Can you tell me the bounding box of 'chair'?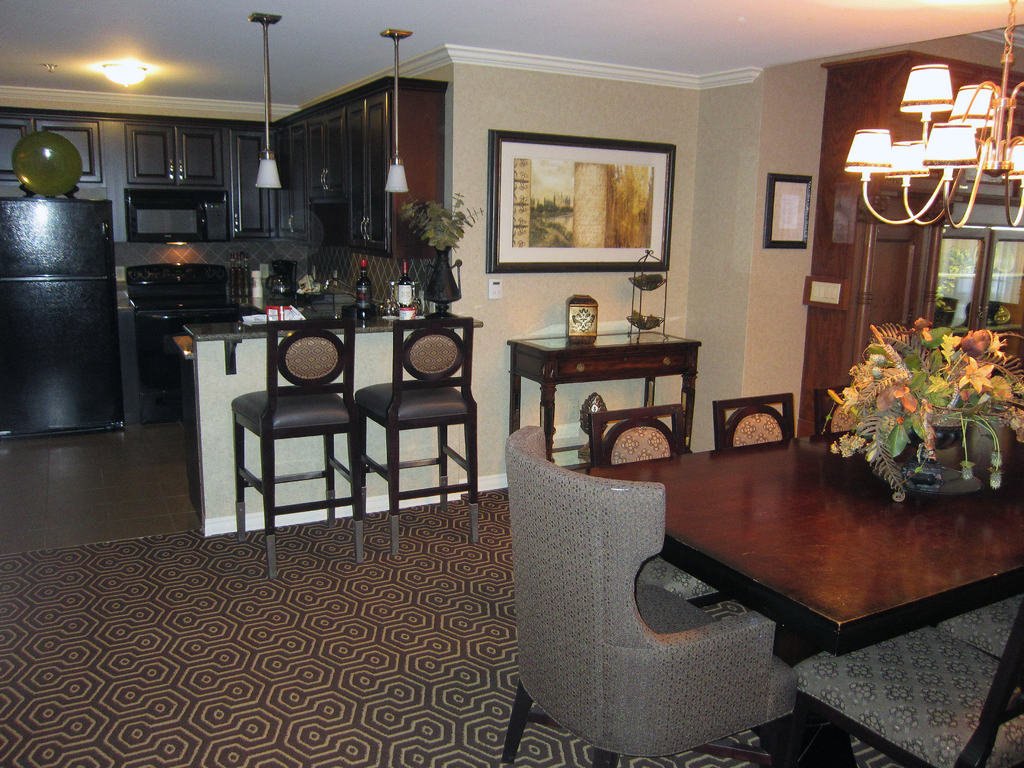
{"left": 943, "top": 581, "right": 1023, "bottom": 657}.
